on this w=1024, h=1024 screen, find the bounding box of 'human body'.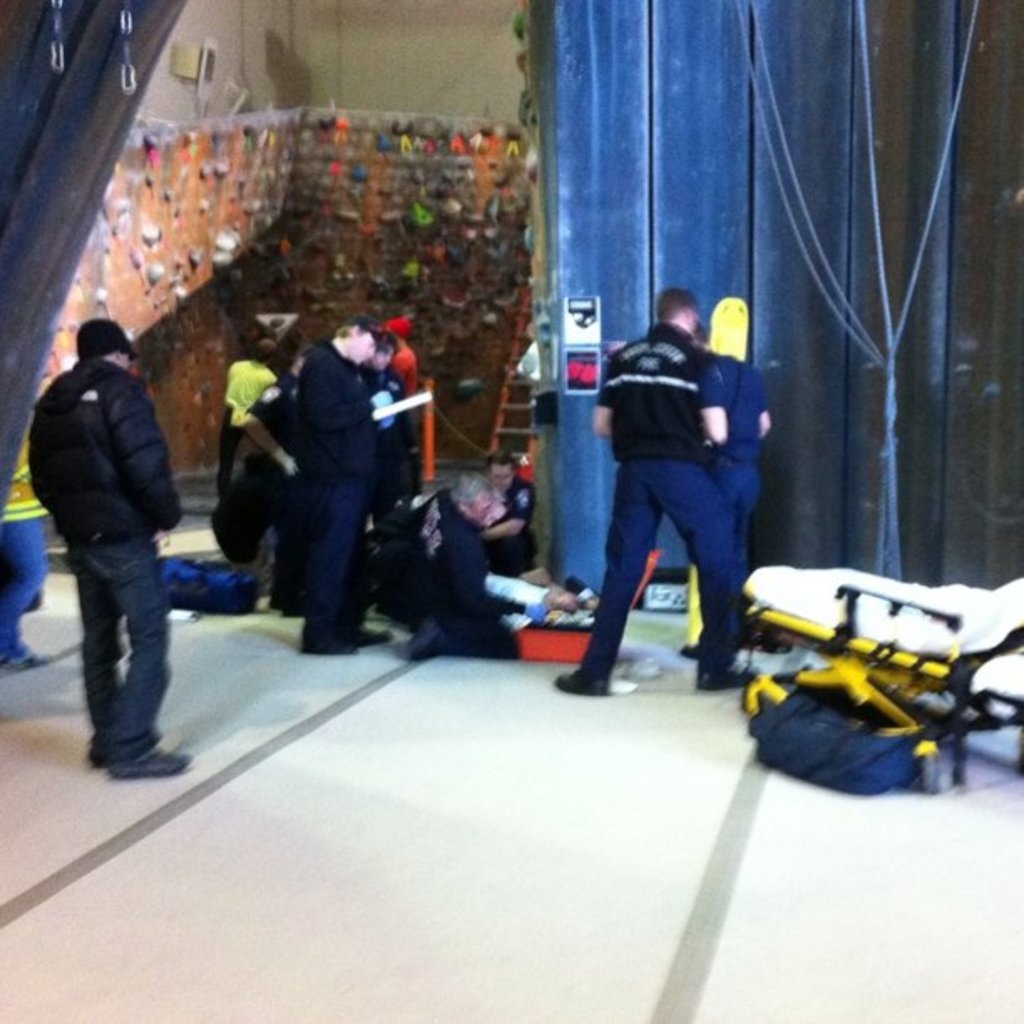
Bounding box: (left=233, top=336, right=311, bottom=627).
